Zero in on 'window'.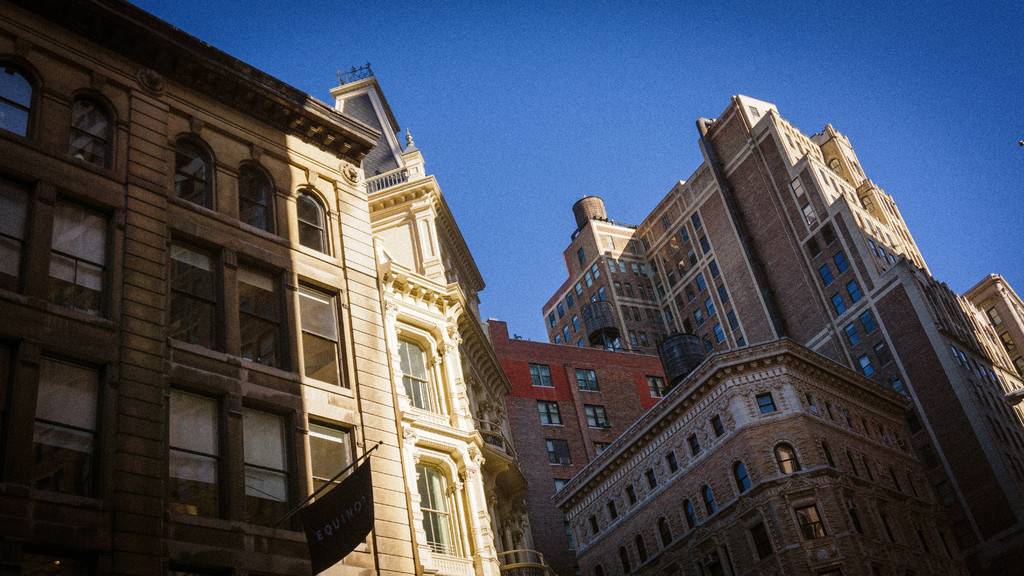
Zeroed in: 565,289,575,308.
